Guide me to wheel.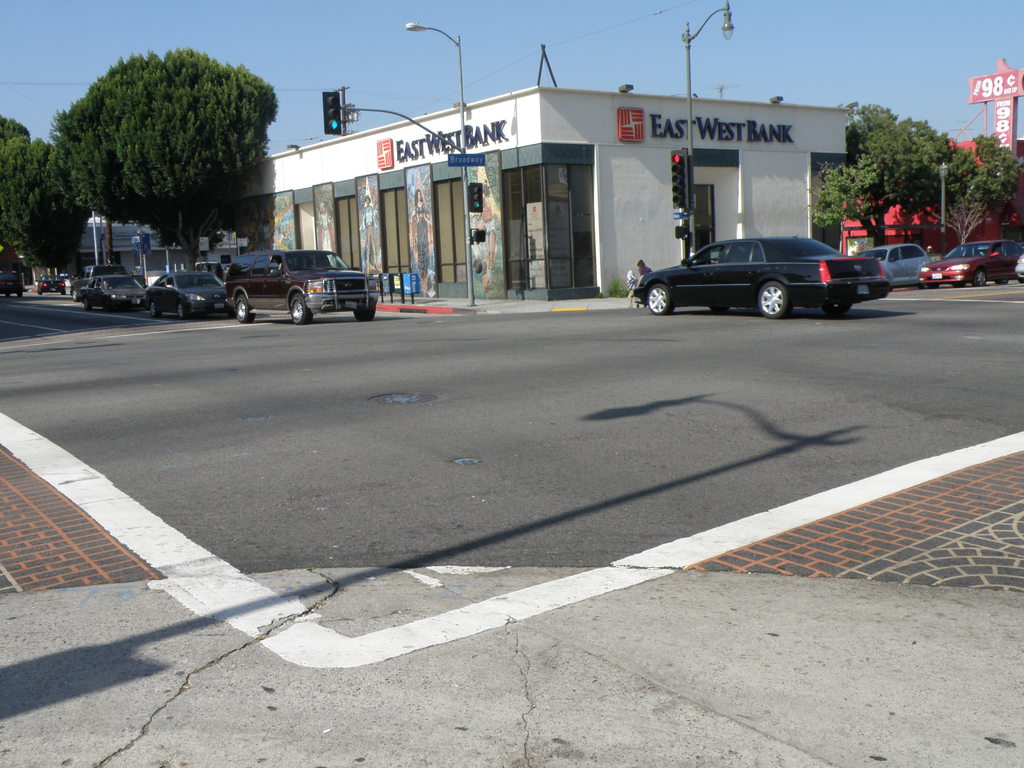
Guidance: bbox=(38, 291, 44, 294).
